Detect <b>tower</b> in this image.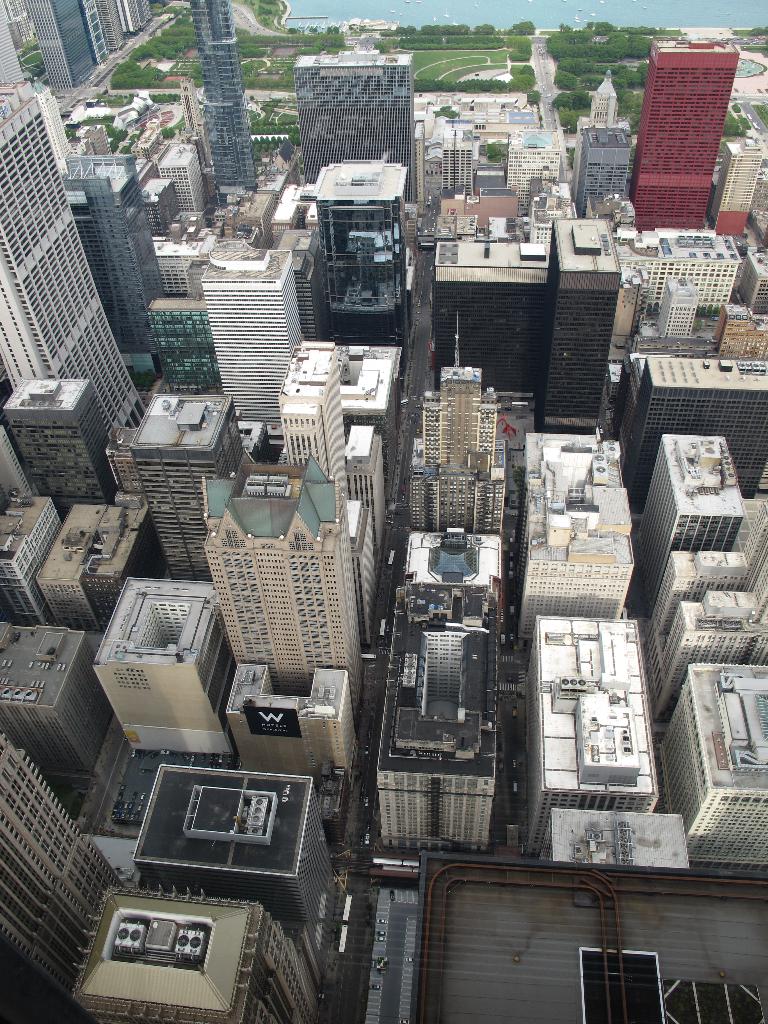
Detection: 131 390 236 588.
